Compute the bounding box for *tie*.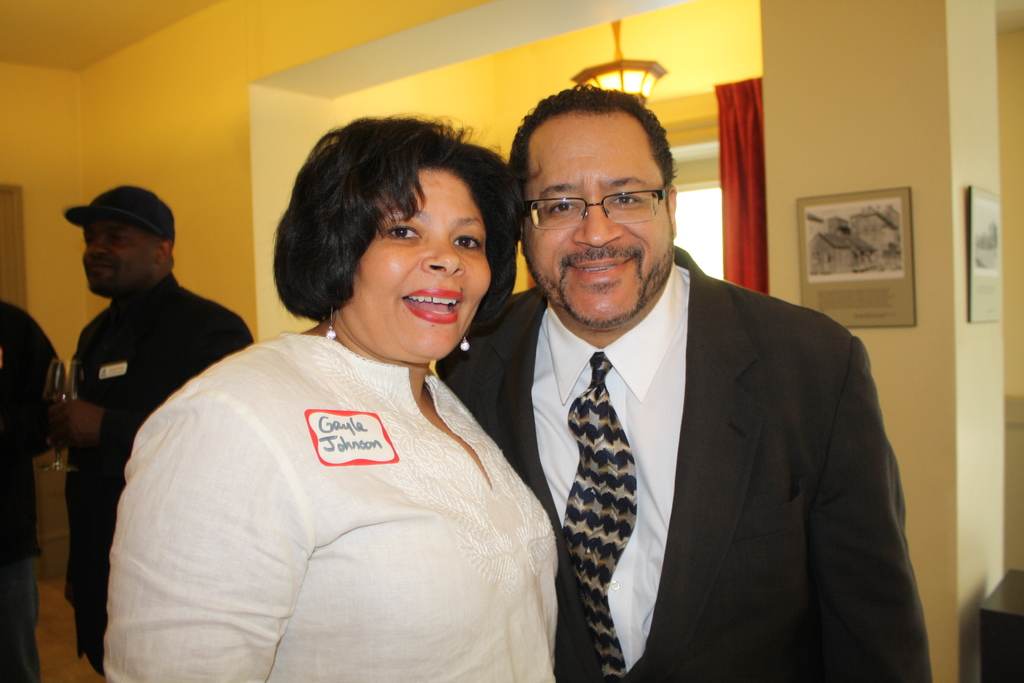
left=559, top=351, right=633, bottom=682.
